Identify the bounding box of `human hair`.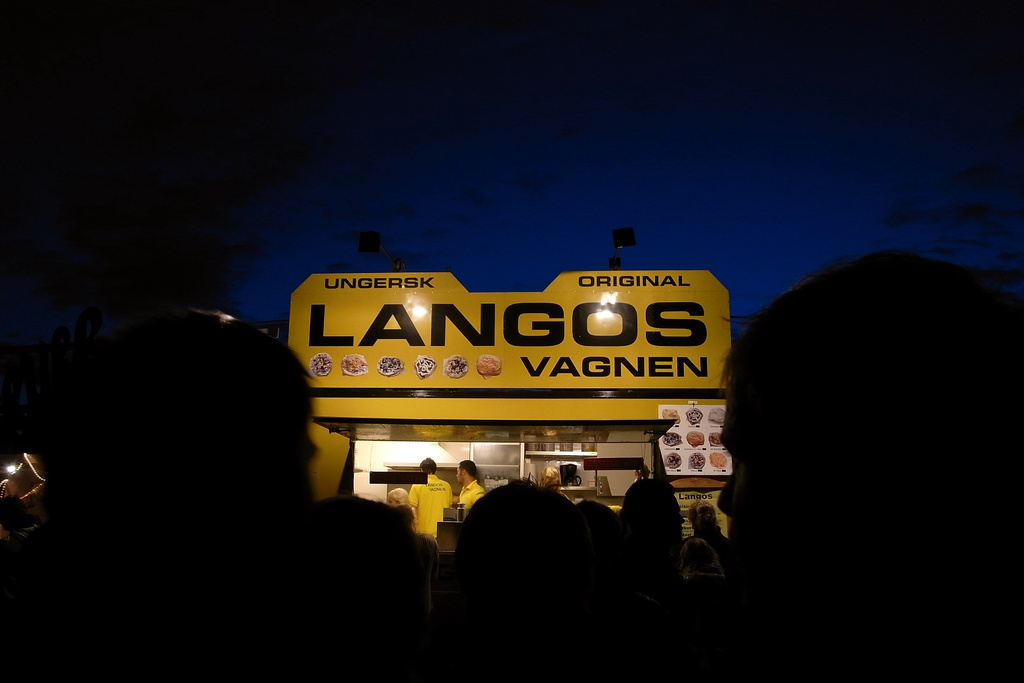
456/462/477/477.
